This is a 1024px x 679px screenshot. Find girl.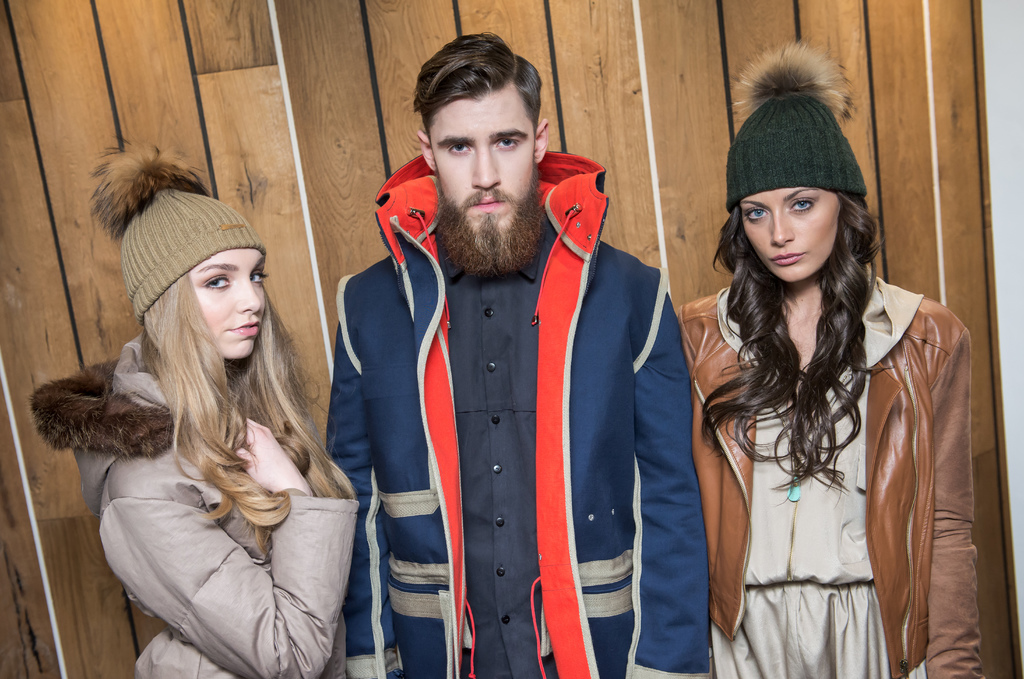
Bounding box: 670 38 973 678.
